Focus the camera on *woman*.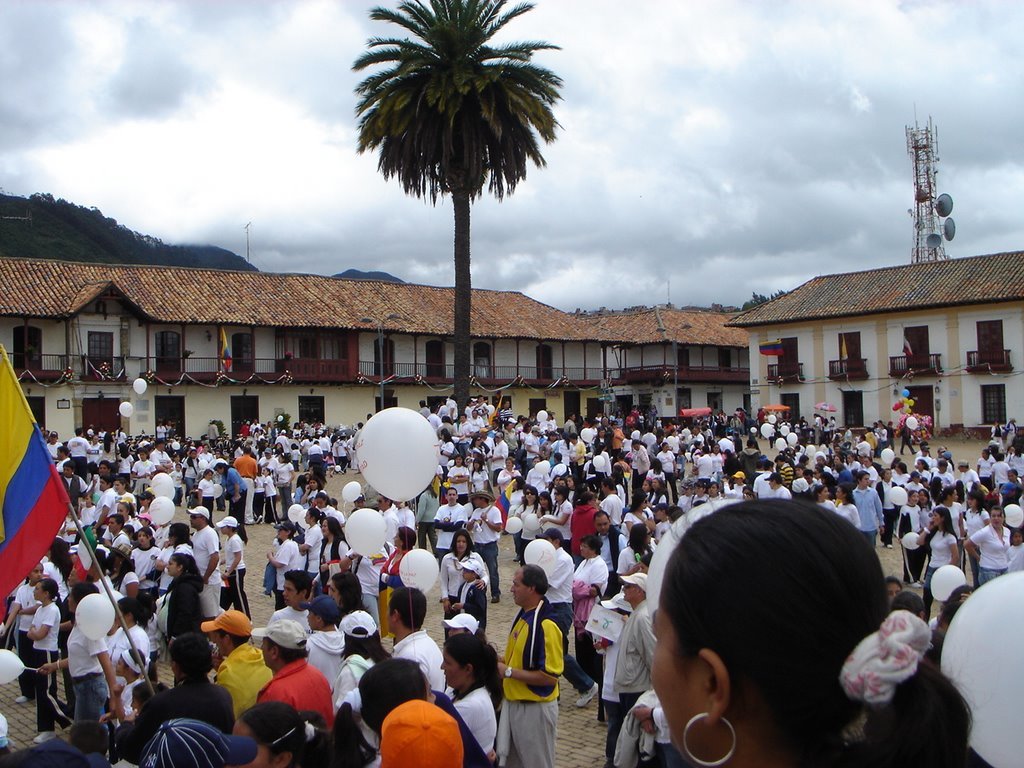
Focus region: region(316, 512, 347, 590).
